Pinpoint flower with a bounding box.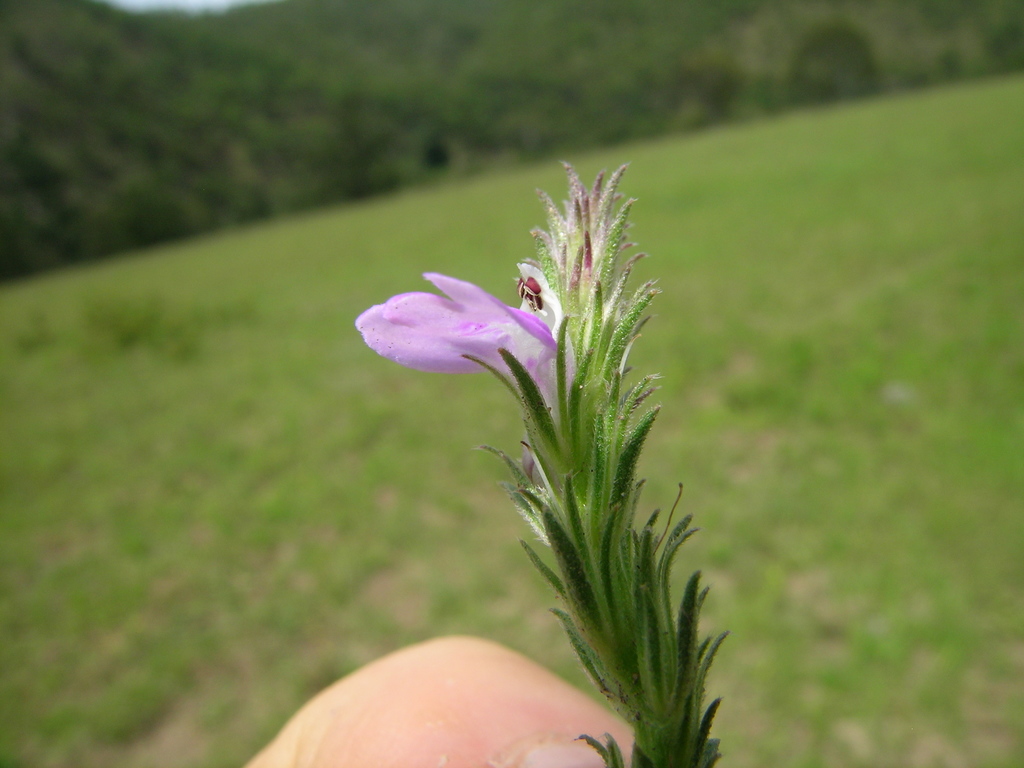
356 268 557 396.
